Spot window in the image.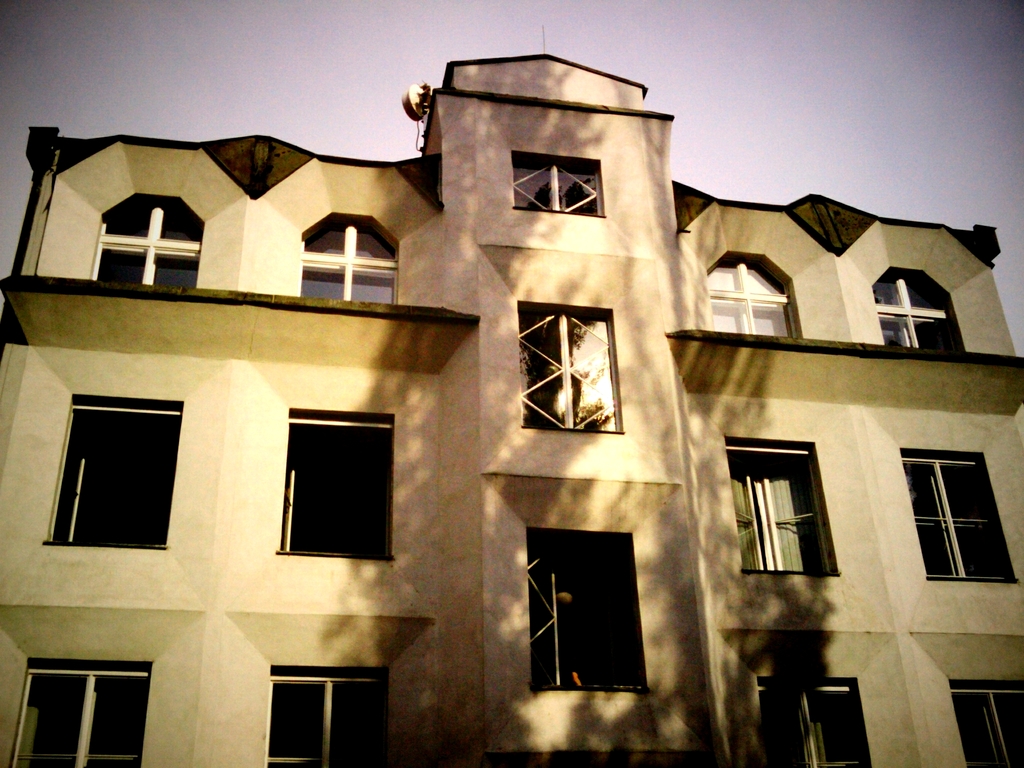
window found at l=9, t=659, r=147, b=767.
